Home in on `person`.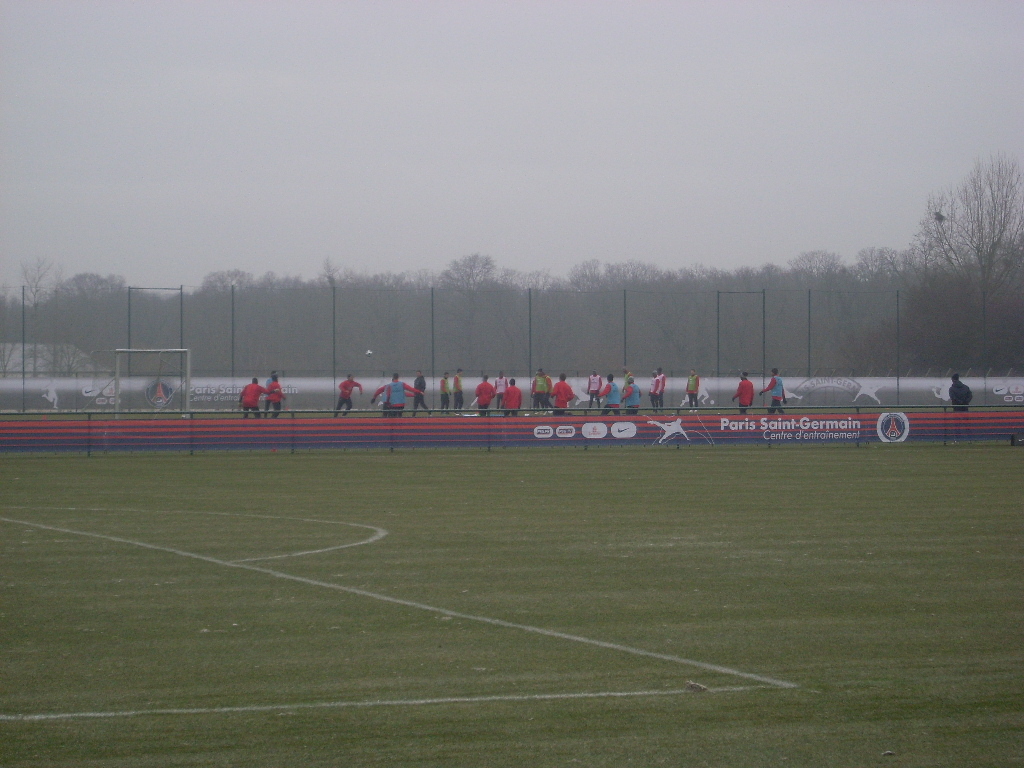
Homed in at x1=626, y1=373, x2=646, y2=418.
